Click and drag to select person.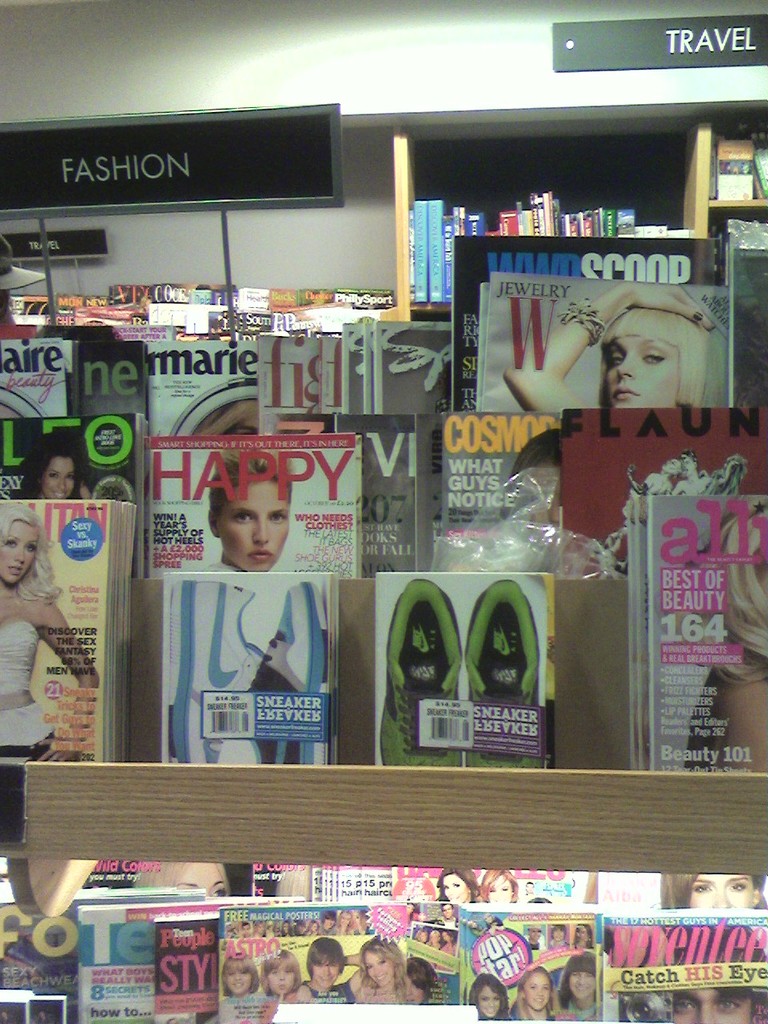
Selection: [24, 431, 108, 512].
